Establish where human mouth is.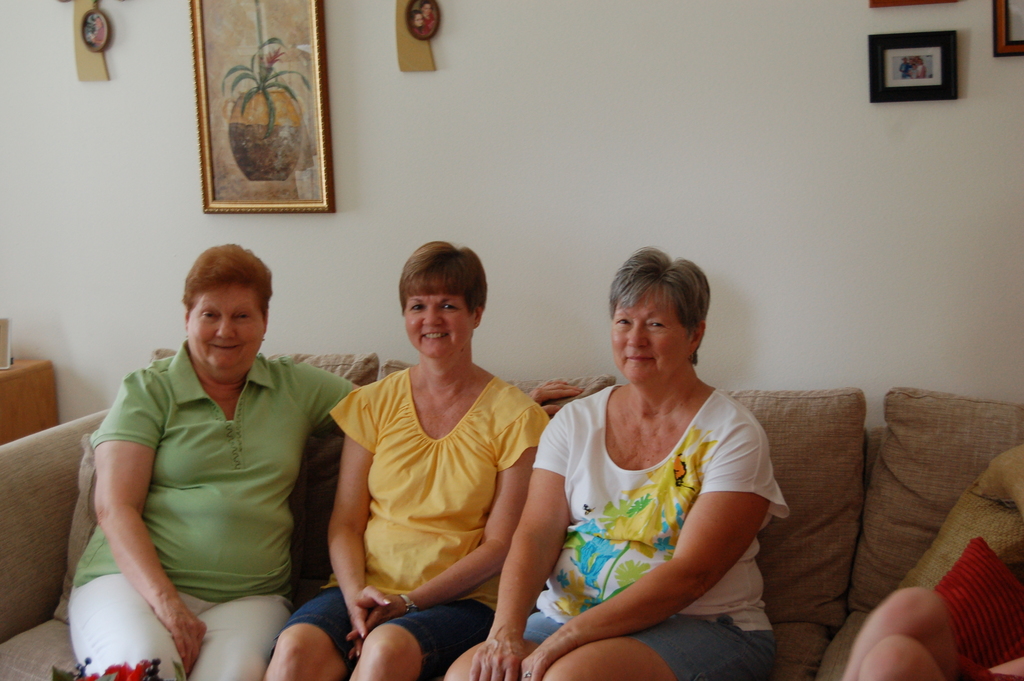
Established at box(625, 355, 653, 360).
